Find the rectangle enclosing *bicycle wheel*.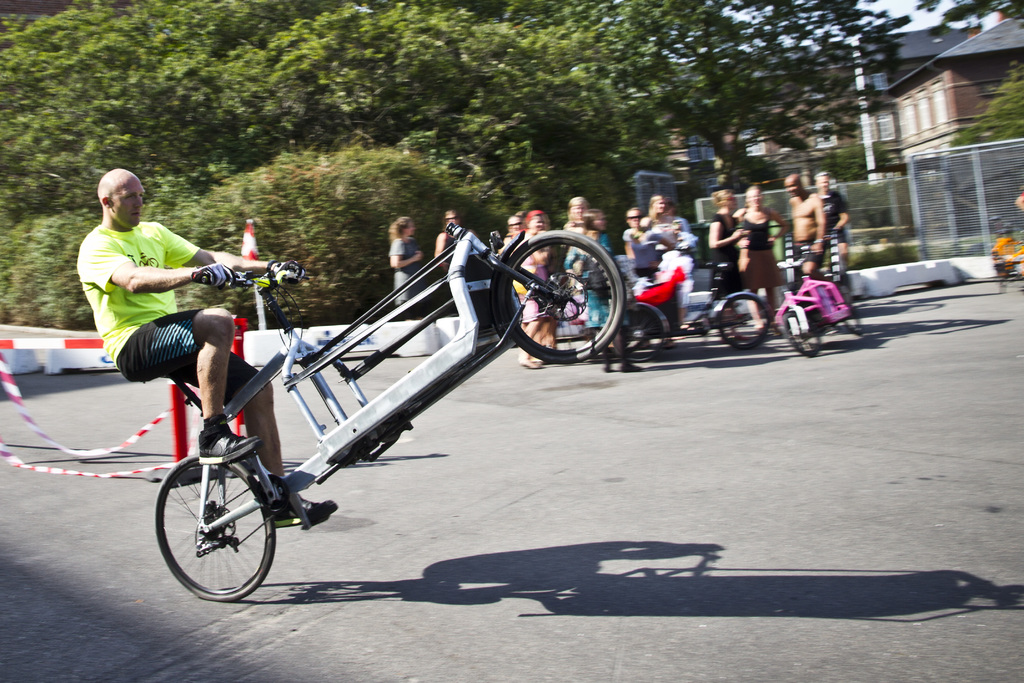
(778, 308, 822, 353).
